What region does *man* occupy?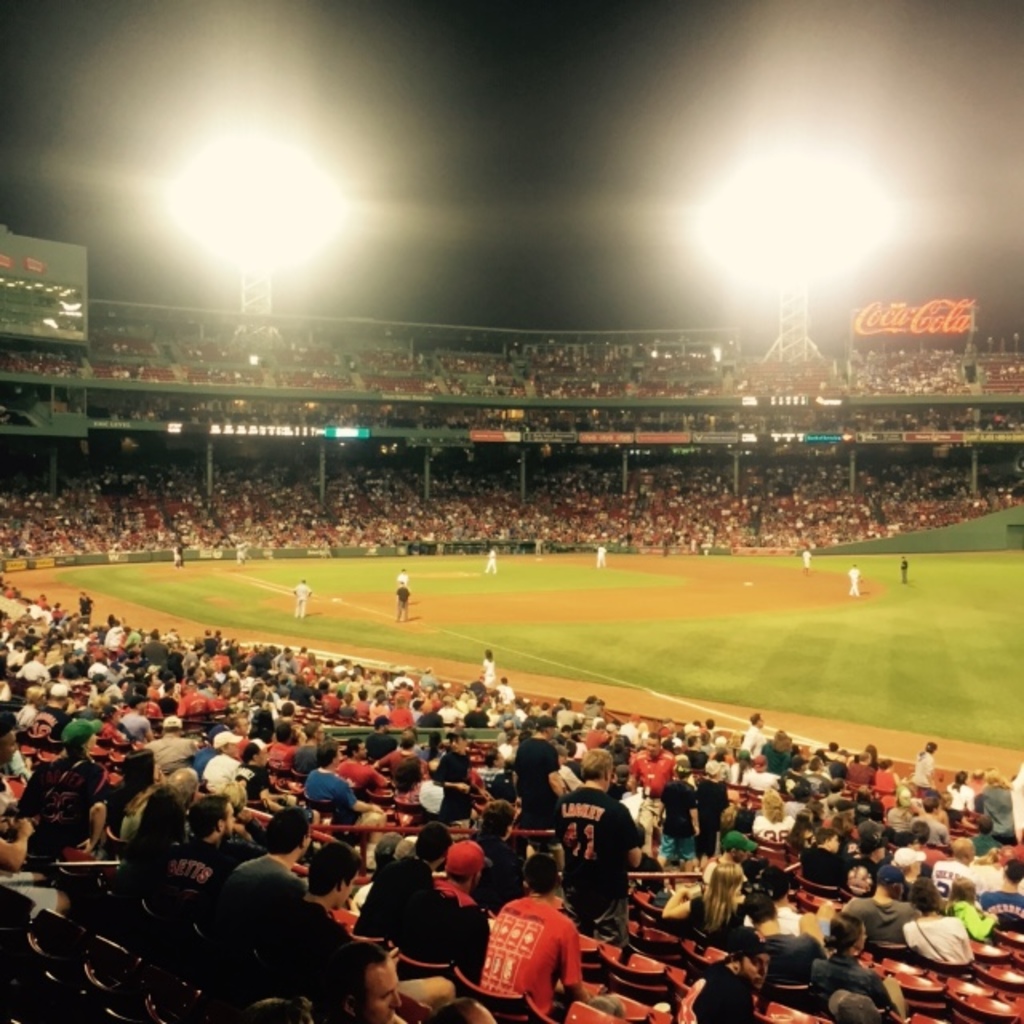
box(800, 827, 848, 883).
